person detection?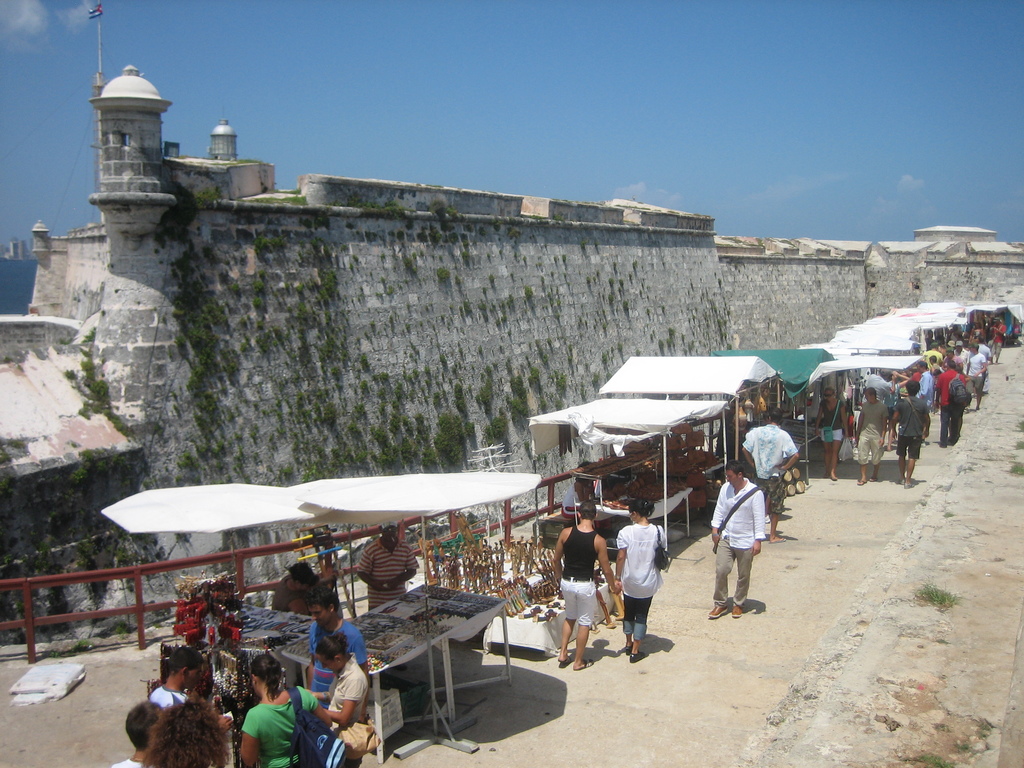
(x1=554, y1=502, x2=625, y2=669)
